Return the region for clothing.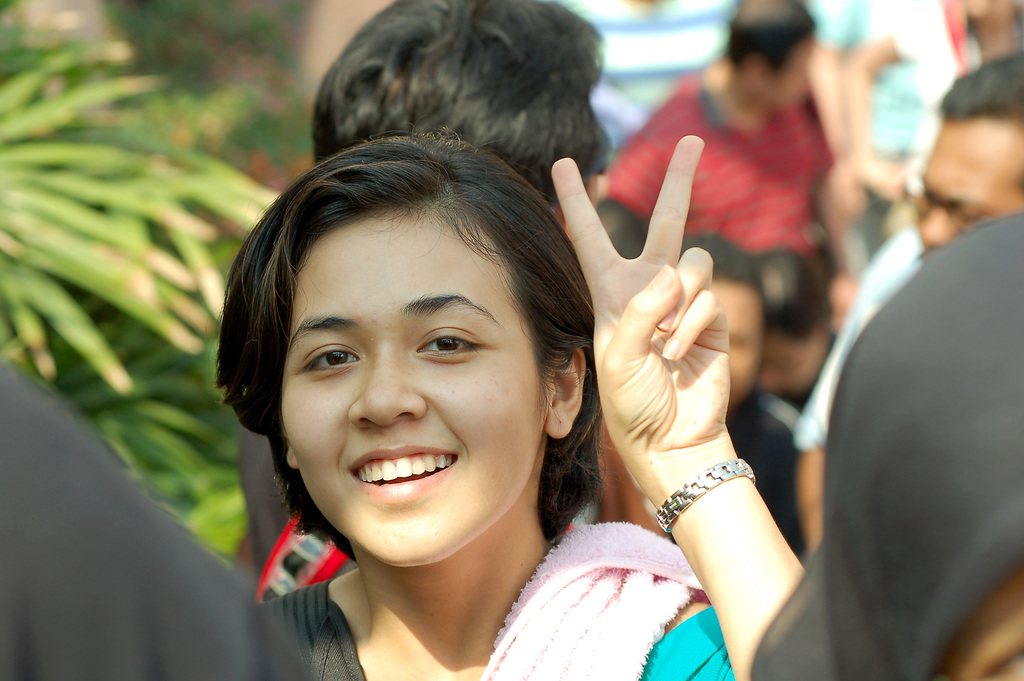
{"left": 789, "top": 227, "right": 947, "bottom": 457}.
